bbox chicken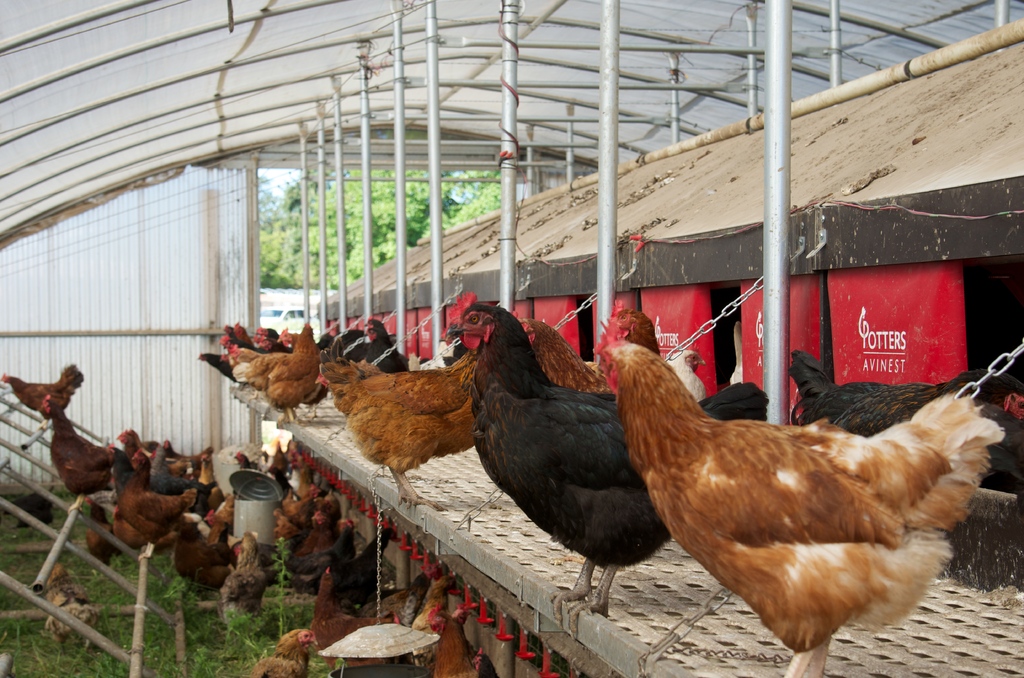
111:425:148:468
